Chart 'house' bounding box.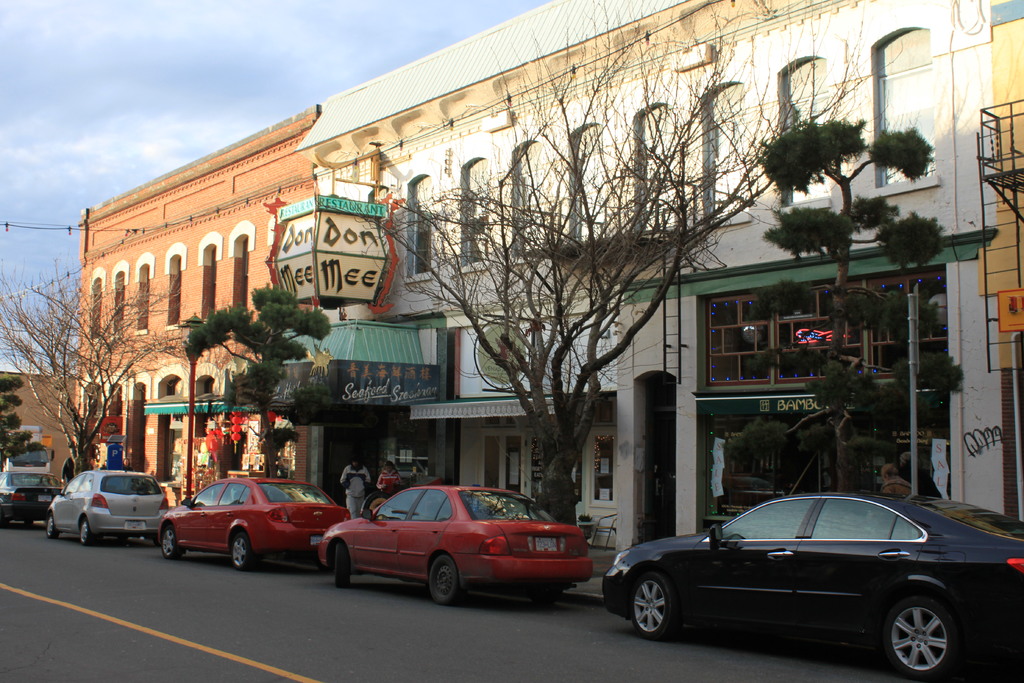
Charted: {"x1": 65, "y1": 1, "x2": 1023, "y2": 605}.
